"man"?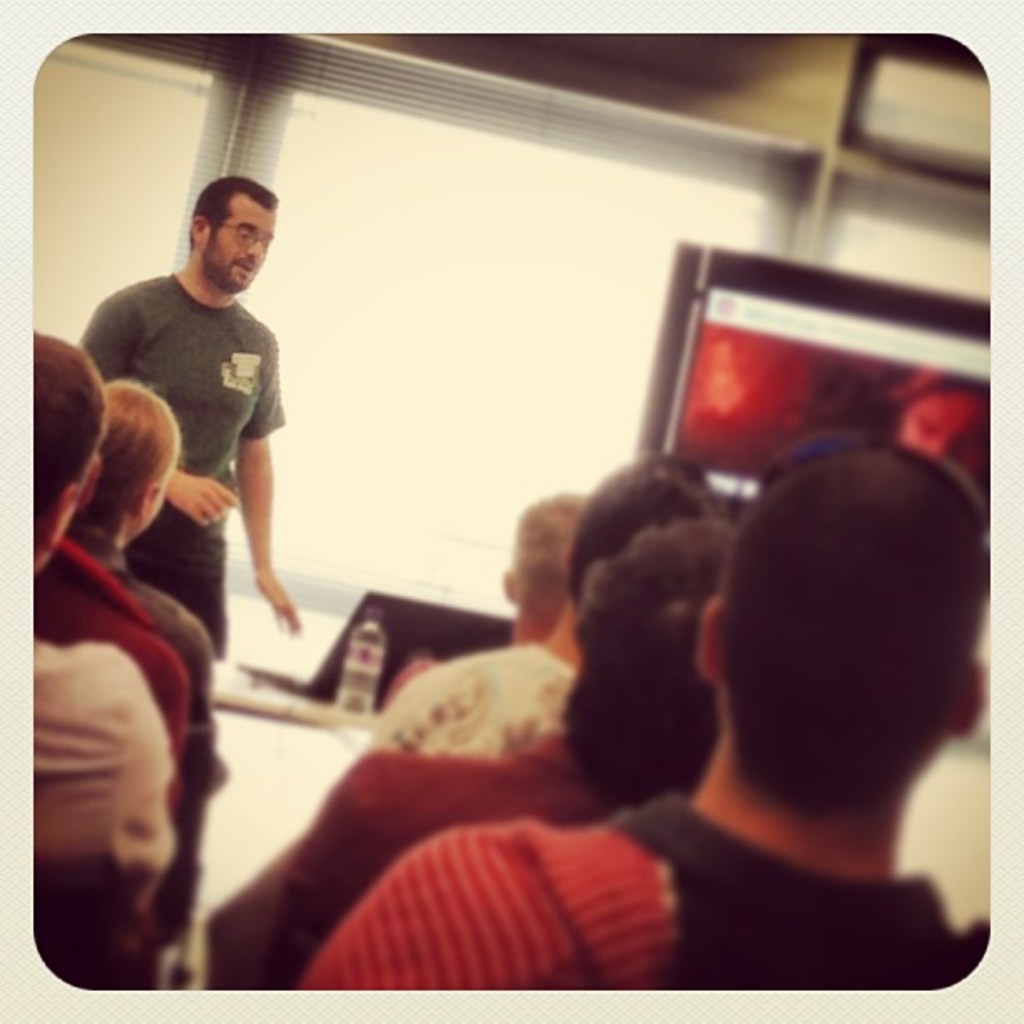
pyautogui.locateOnScreen(25, 321, 176, 987)
